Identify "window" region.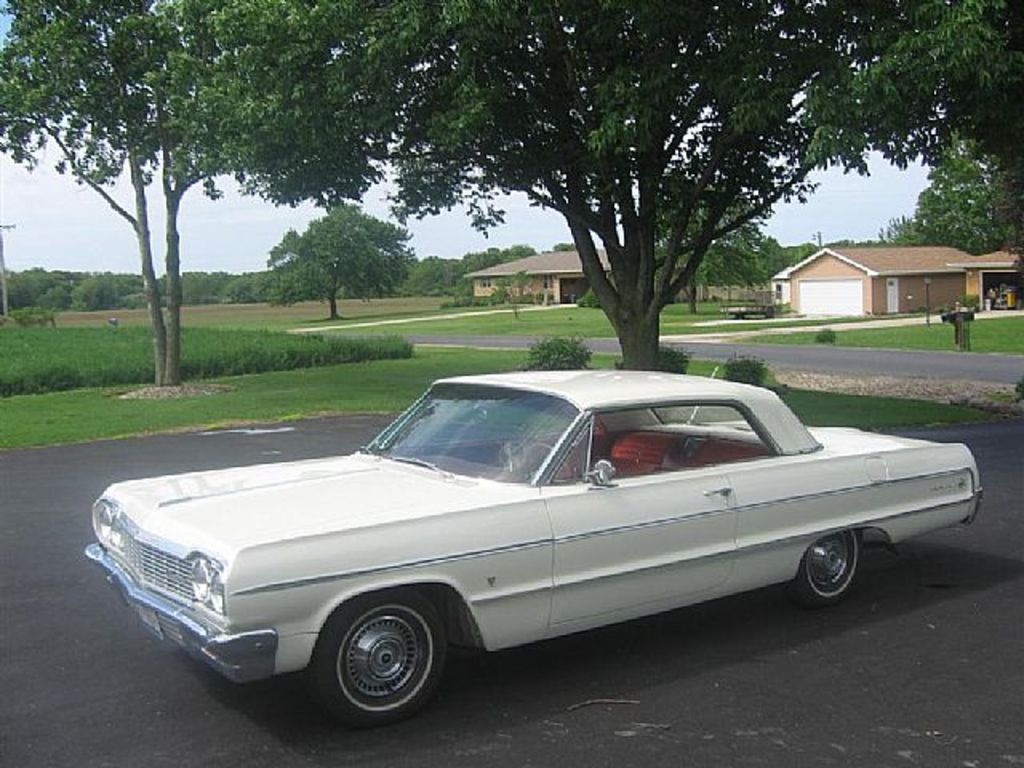
Region: select_region(581, 394, 789, 482).
